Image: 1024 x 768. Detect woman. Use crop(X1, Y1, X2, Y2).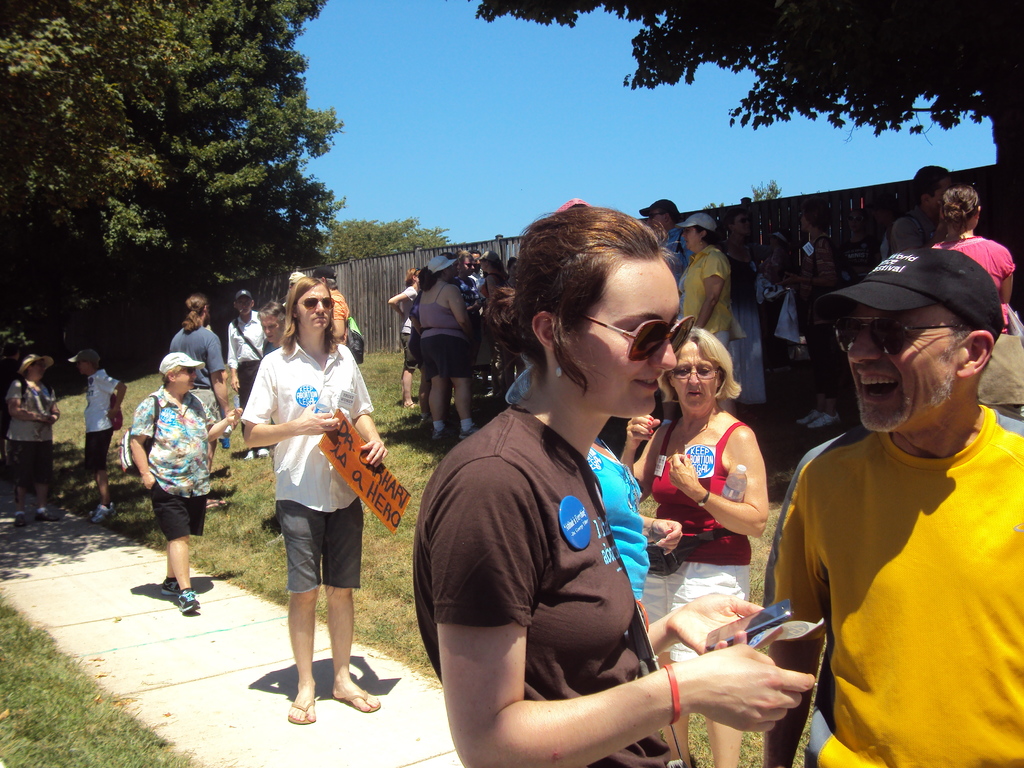
crop(225, 282, 383, 718).
